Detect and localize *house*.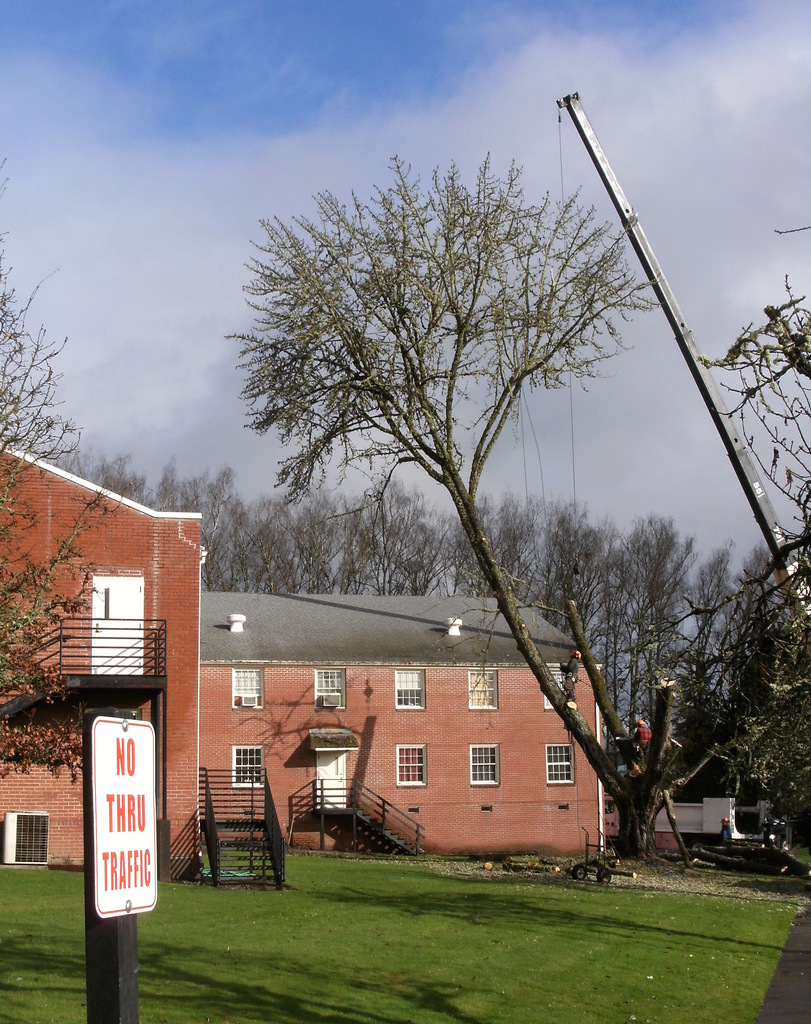
Localized at Rect(0, 440, 605, 873).
